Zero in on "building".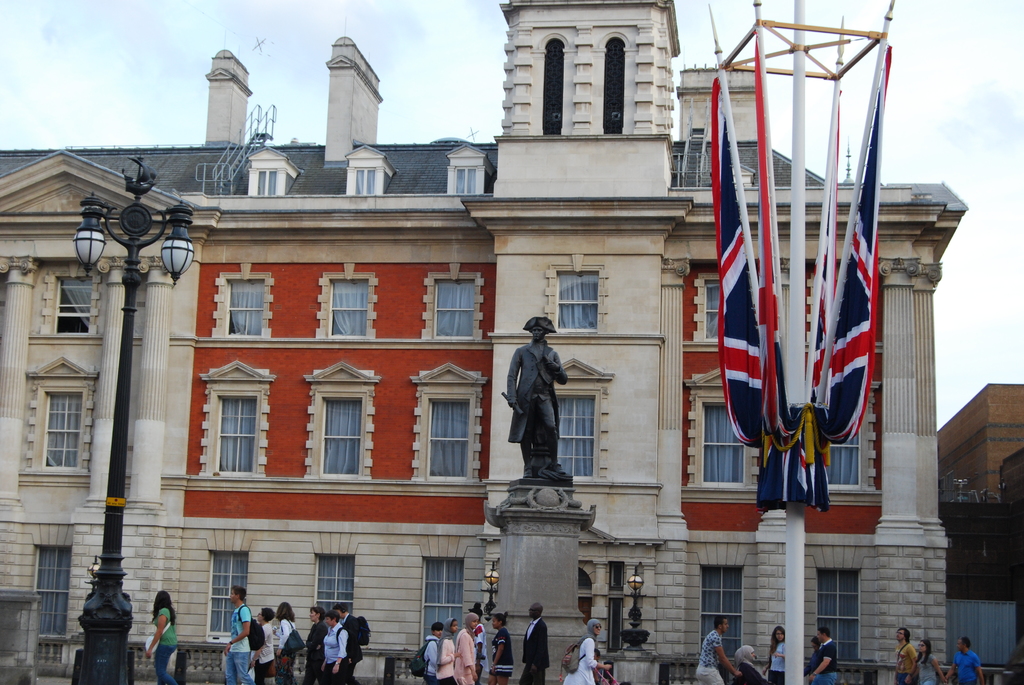
Zeroed in: 0/0/966/684.
